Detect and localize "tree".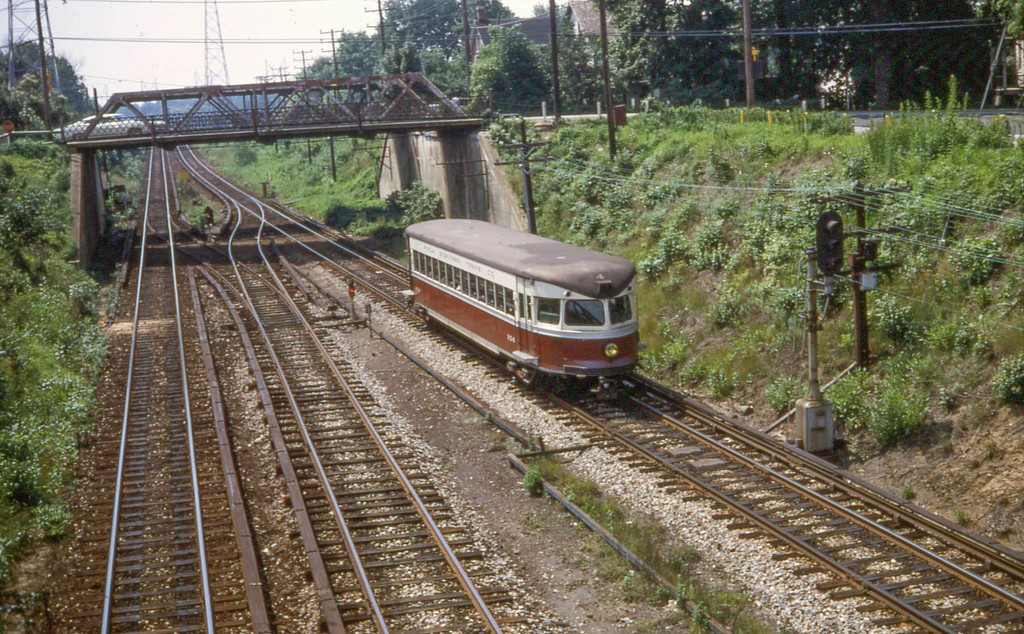
Localized at 846:0:1011:118.
